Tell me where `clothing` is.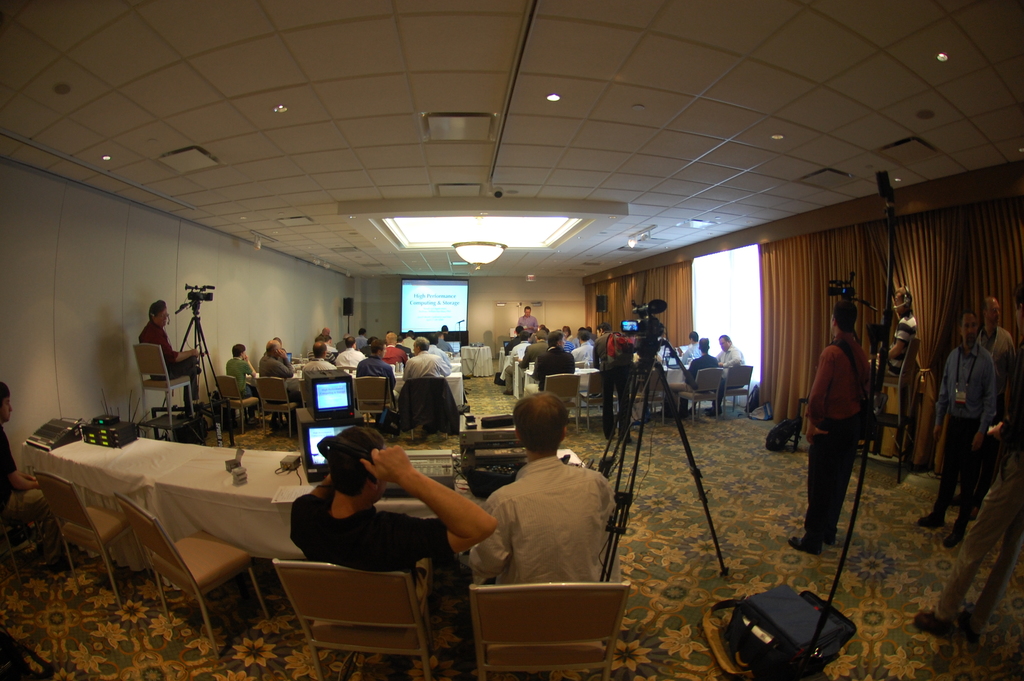
`clothing` is at bbox=(470, 452, 628, 604).
